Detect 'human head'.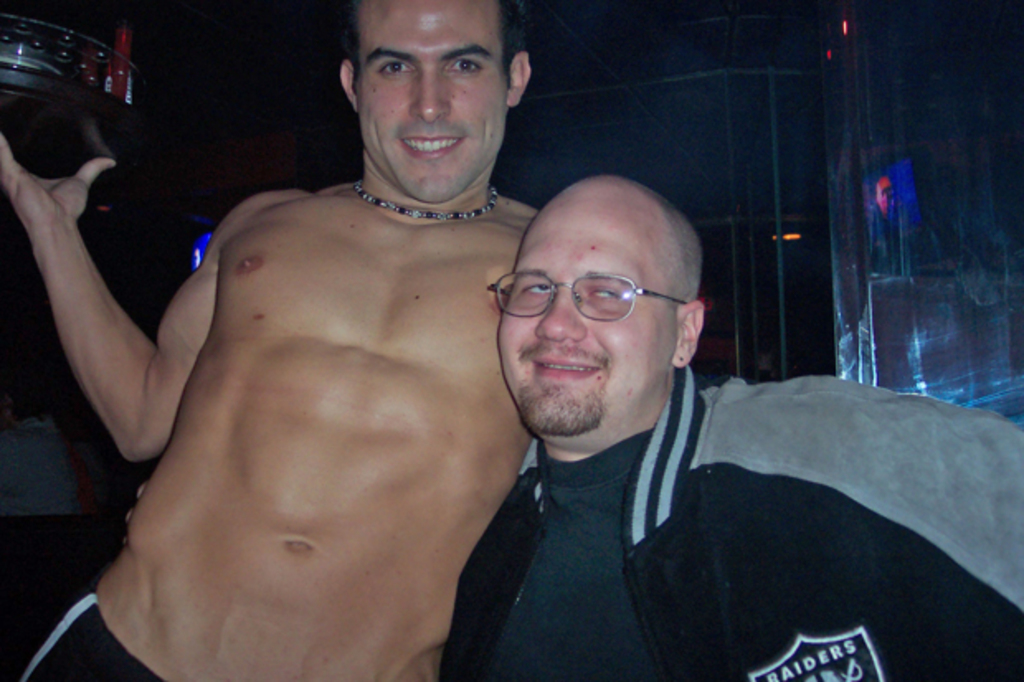
Detected at l=482, t=175, r=707, b=452.
